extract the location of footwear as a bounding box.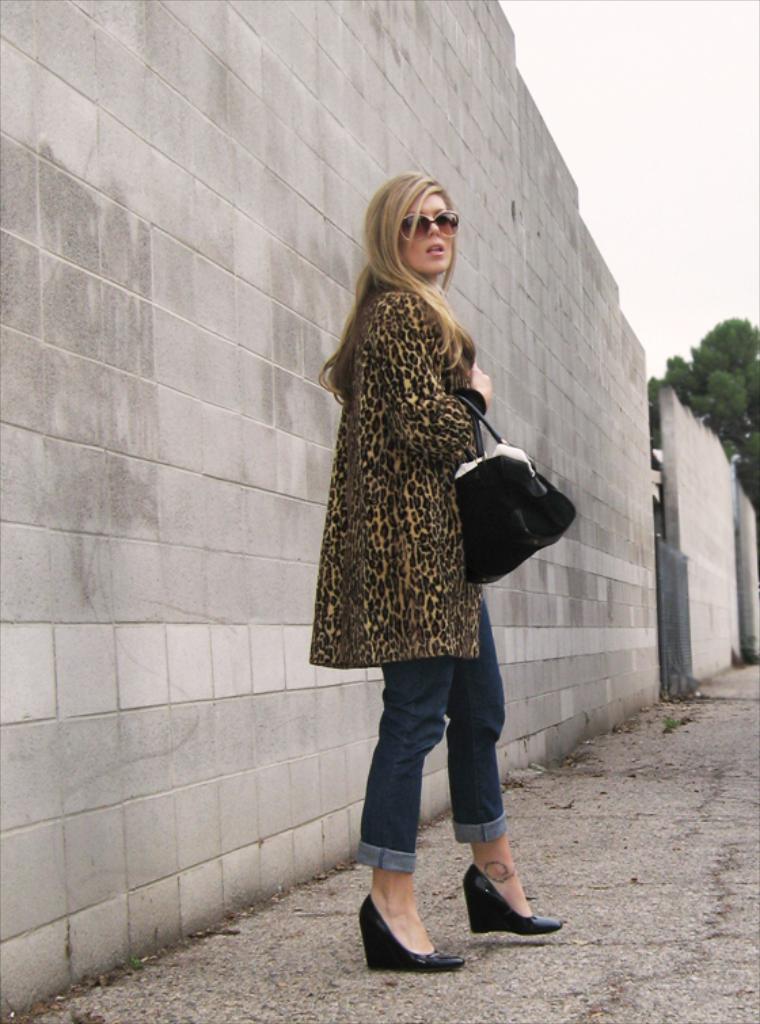
bbox=(360, 891, 459, 974).
